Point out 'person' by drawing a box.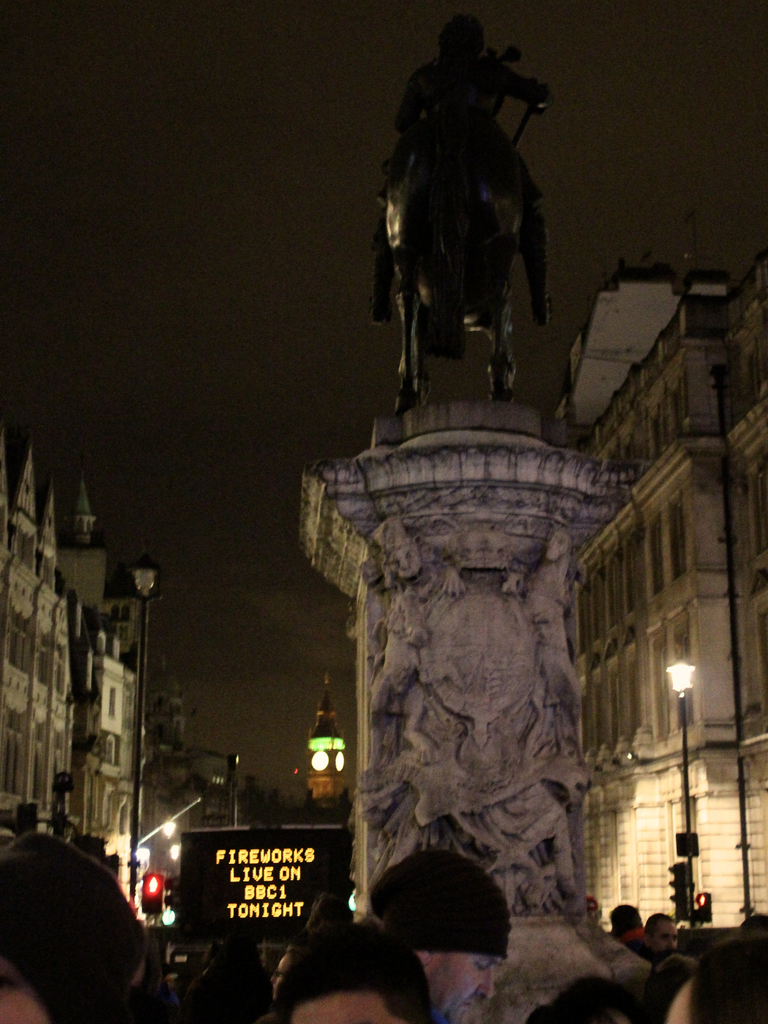
left=369, top=13, right=550, bottom=328.
